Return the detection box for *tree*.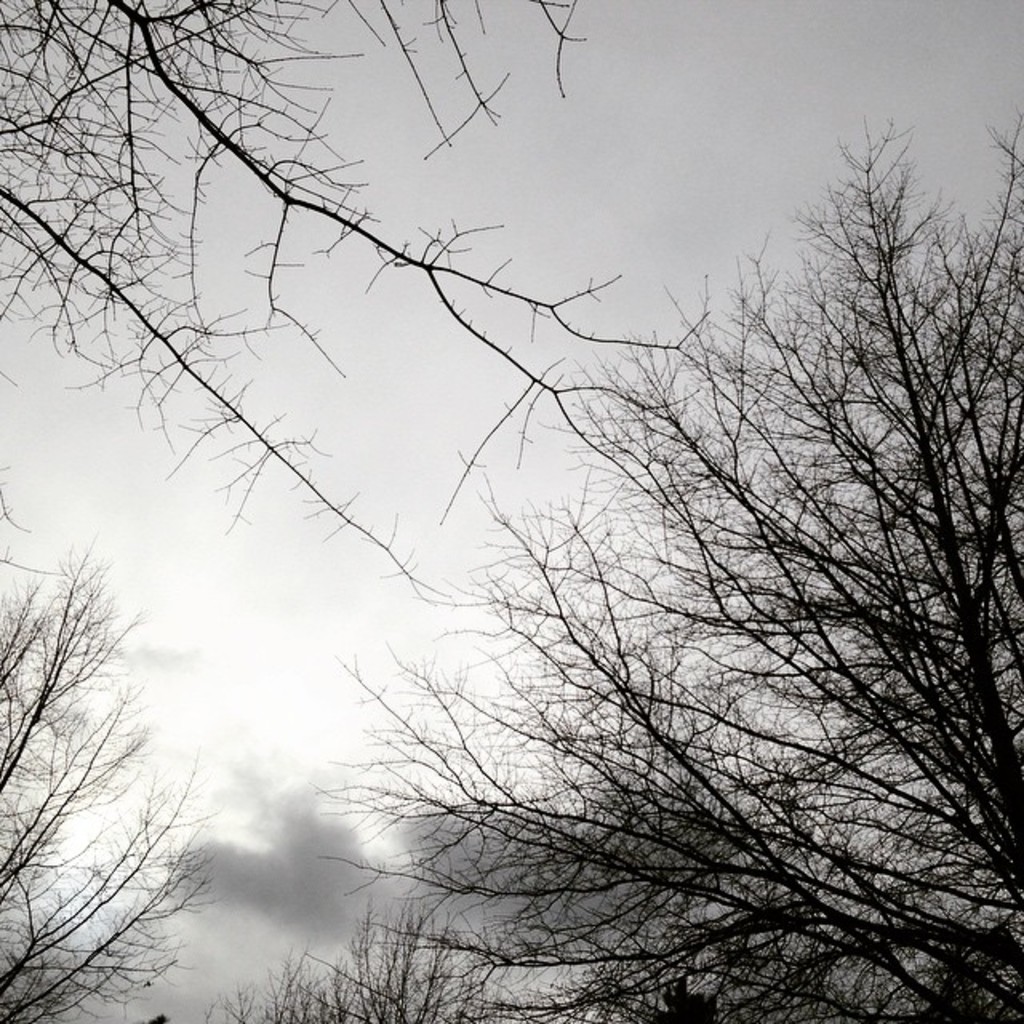
crop(333, 107, 1022, 1022).
